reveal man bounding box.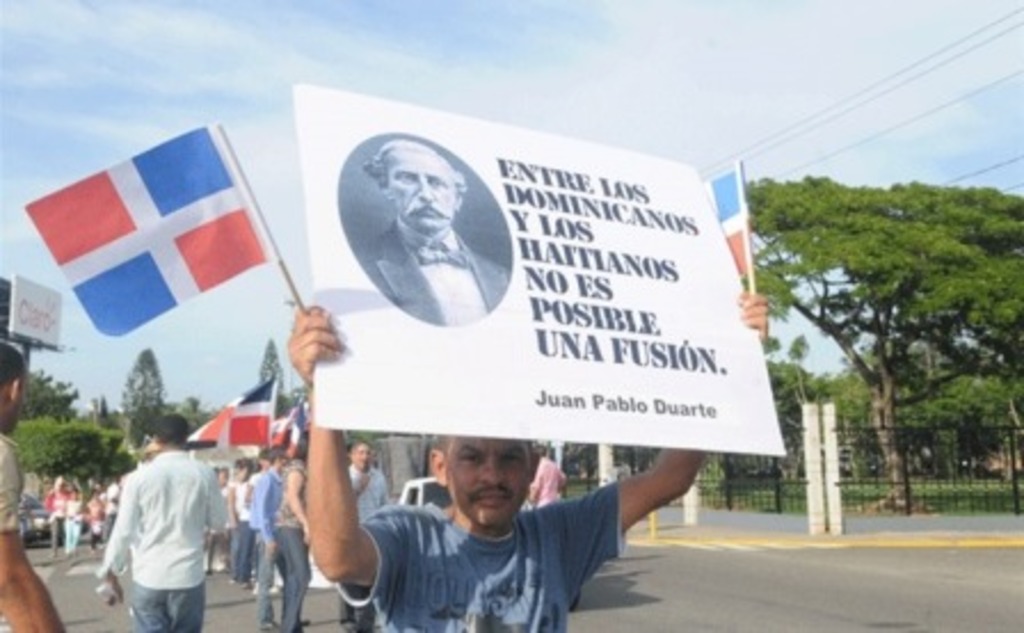
Revealed: 0:338:75:631.
